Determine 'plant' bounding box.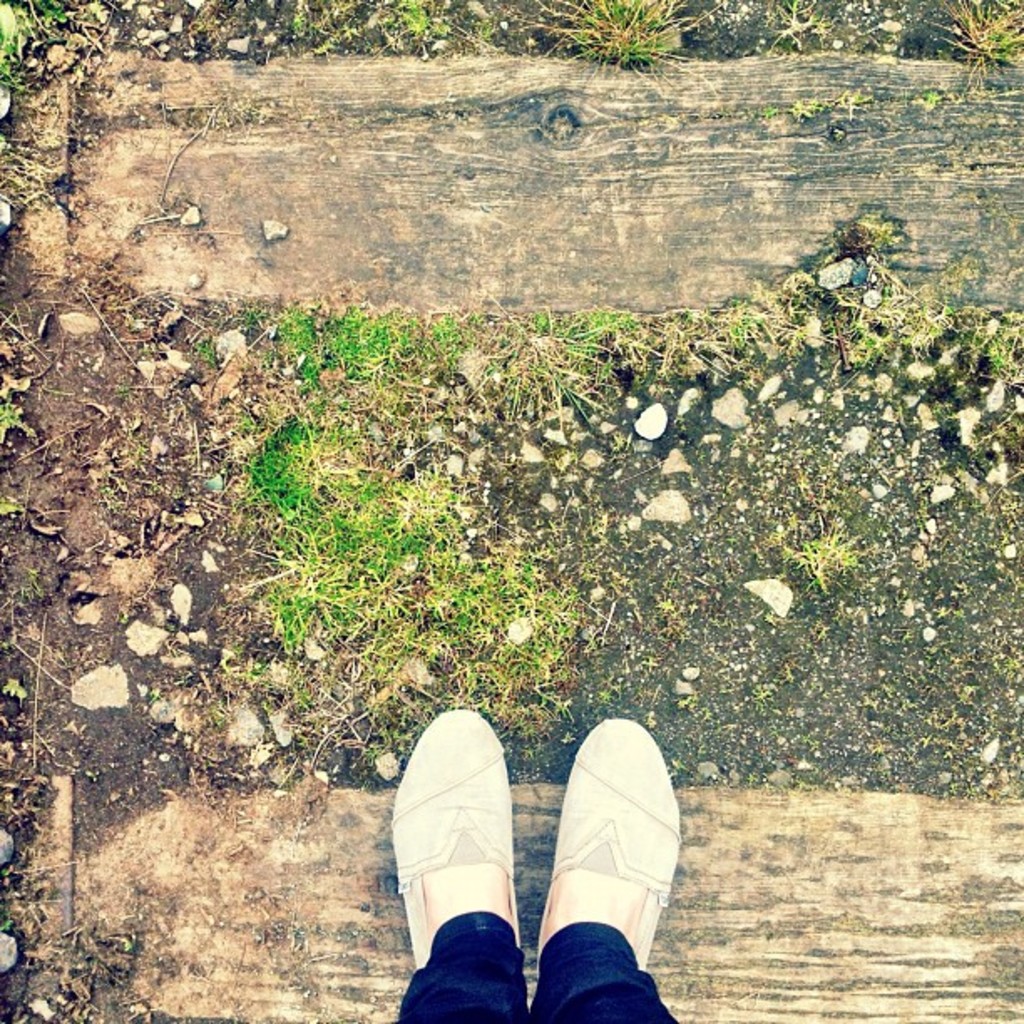
Determined: detection(3, 475, 22, 529).
